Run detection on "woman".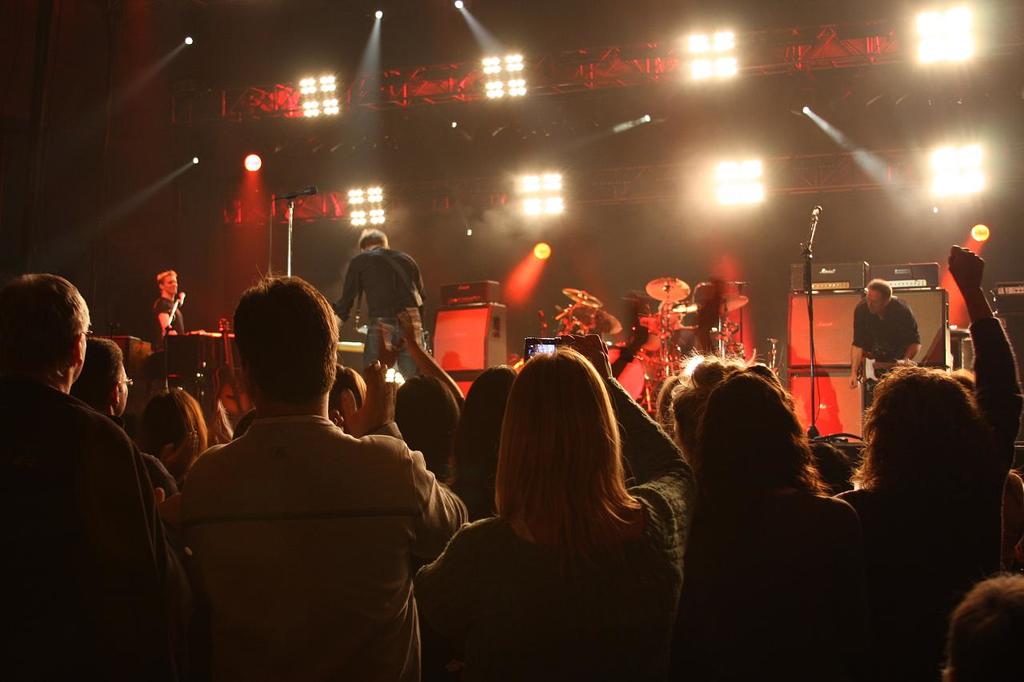
Result: (840, 245, 1021, 681).
